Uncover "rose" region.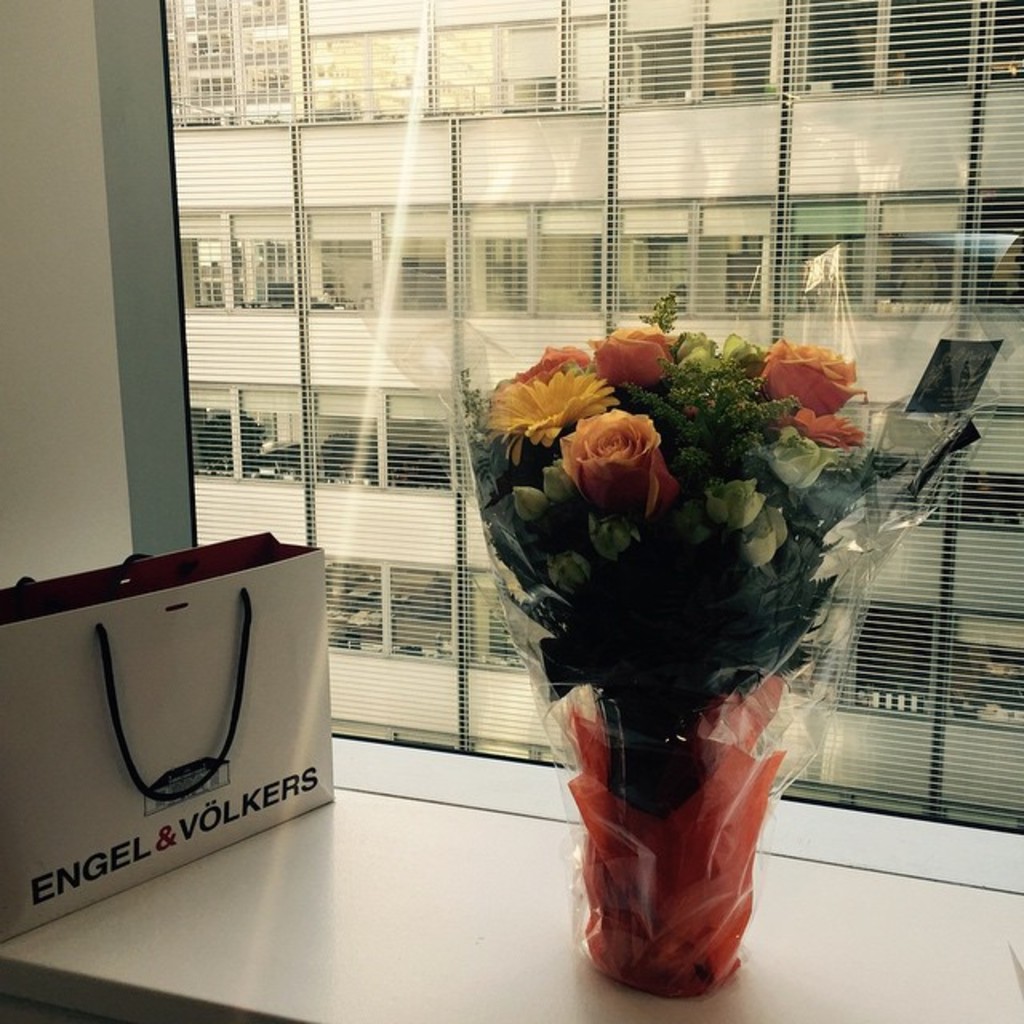
Uncovered: <region>760, 338, 870, 421</region>.
